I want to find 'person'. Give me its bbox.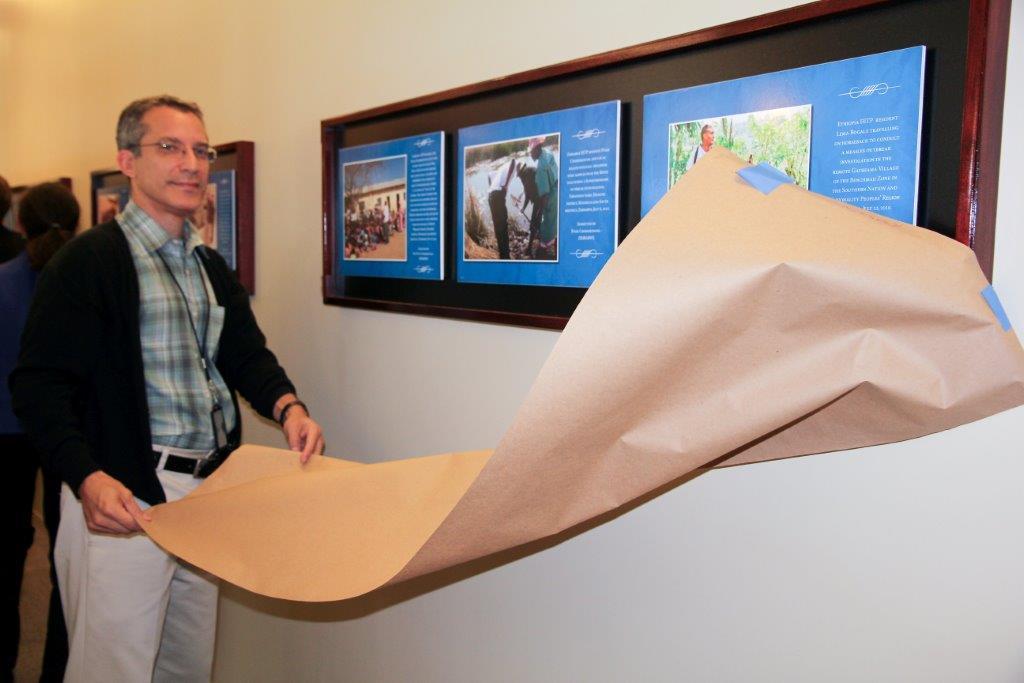
684/124/714/172.
